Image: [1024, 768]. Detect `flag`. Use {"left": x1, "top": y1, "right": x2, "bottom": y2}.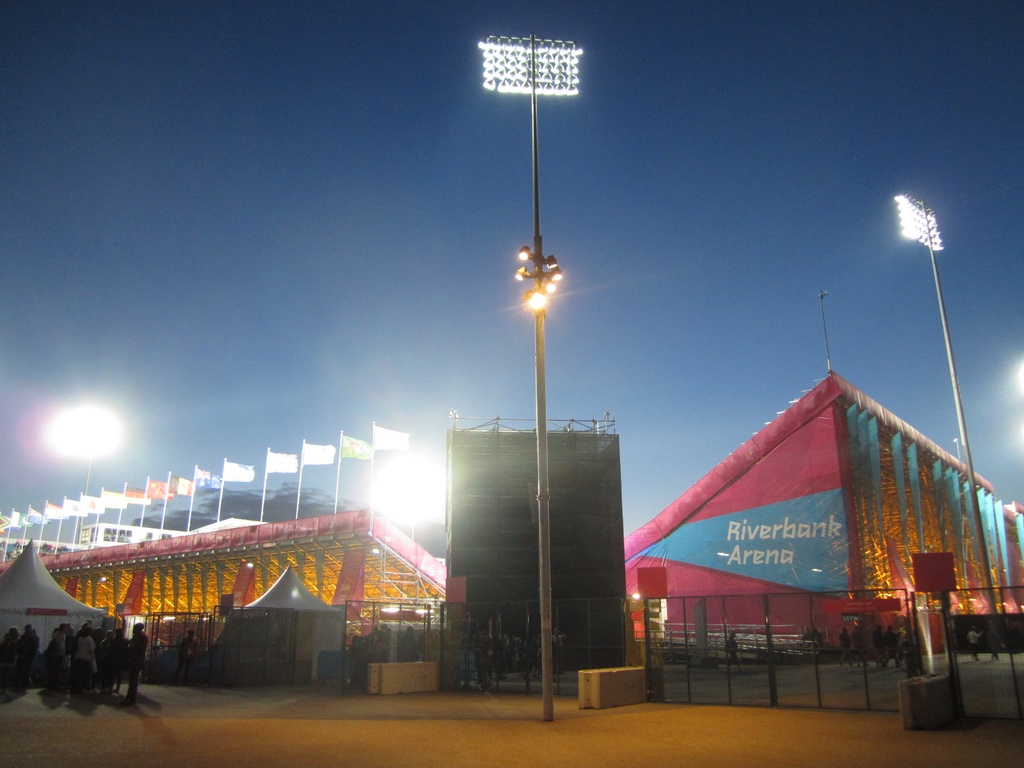
{"left": 78, "top": 492, "right": 104, "bottom": 514}.
